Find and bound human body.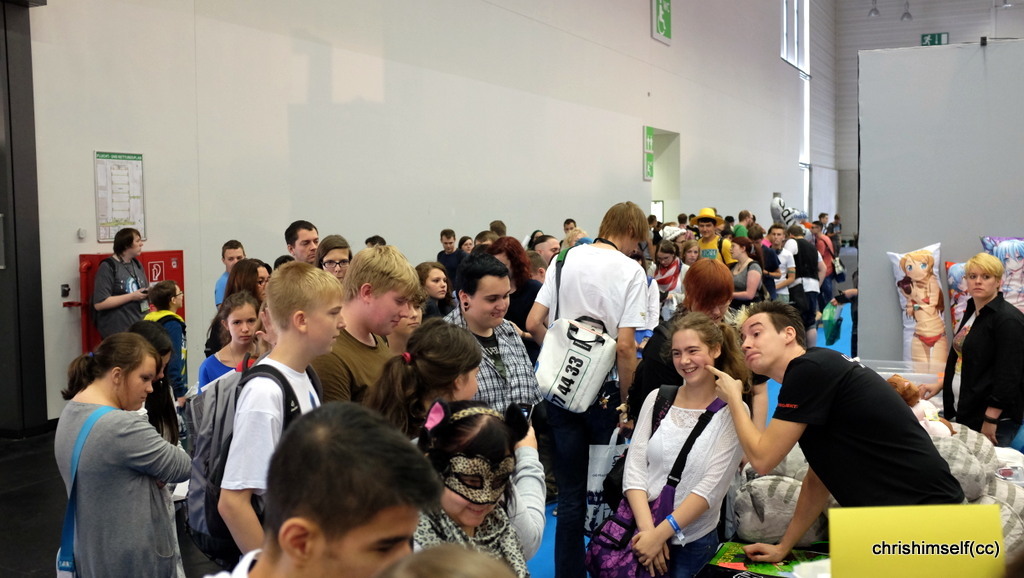
Bound: {"left": 317, "top": 239, "right": 409, "bottom": 398}.
